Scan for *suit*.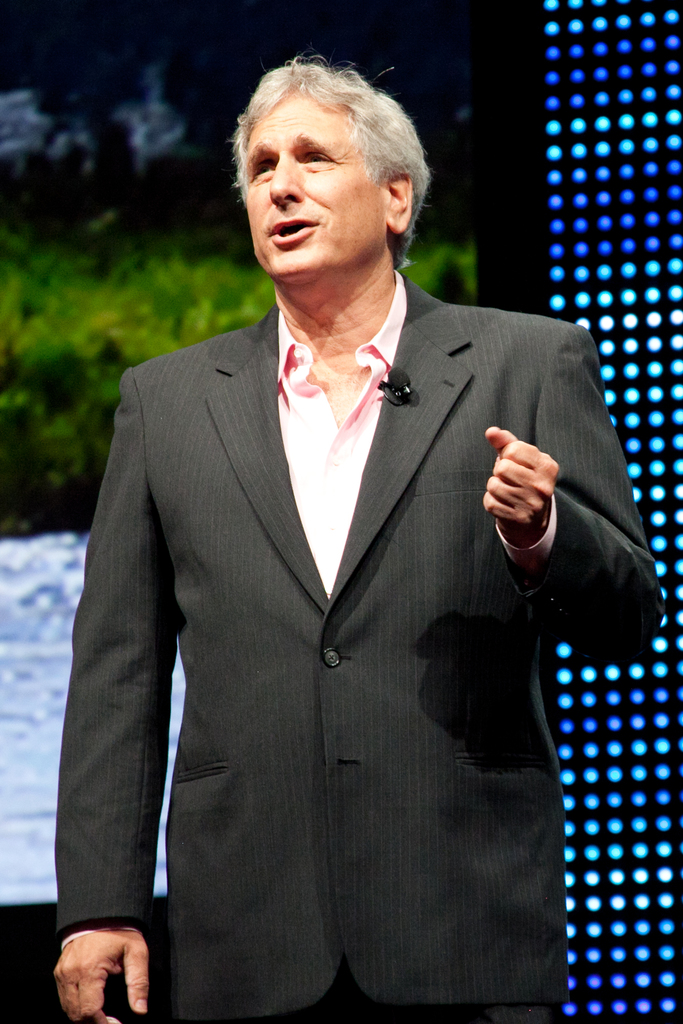
Scan result: 51 280 660 1023.
